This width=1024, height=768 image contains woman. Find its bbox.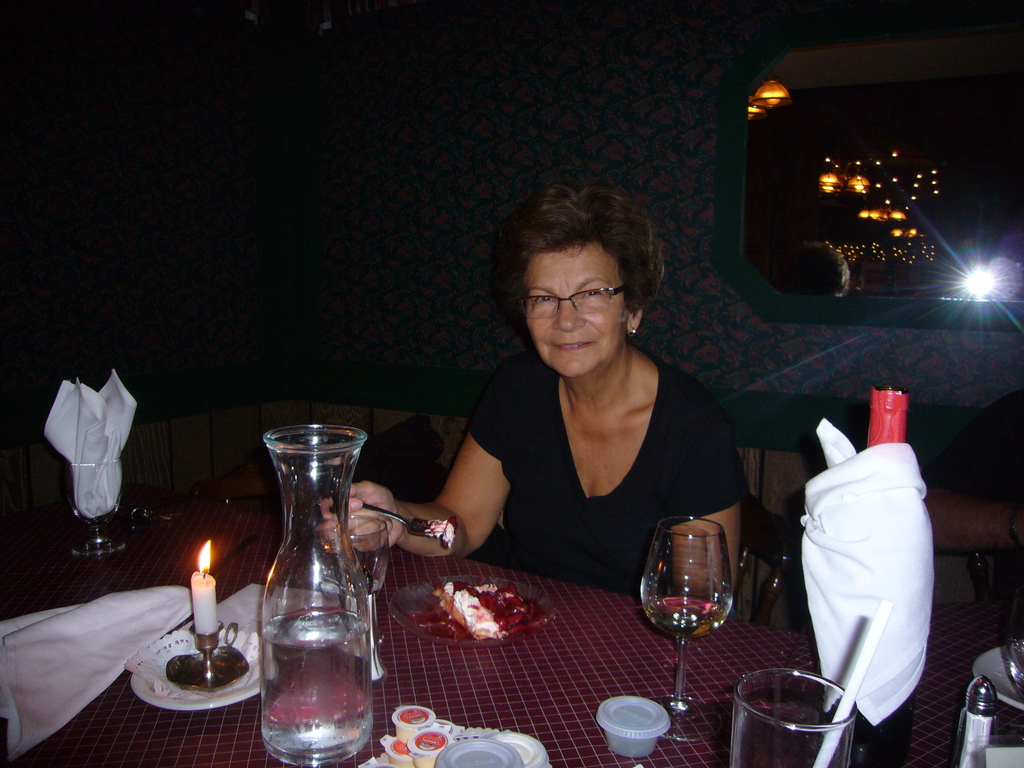
bbox=(308, 180, 746, 609).
